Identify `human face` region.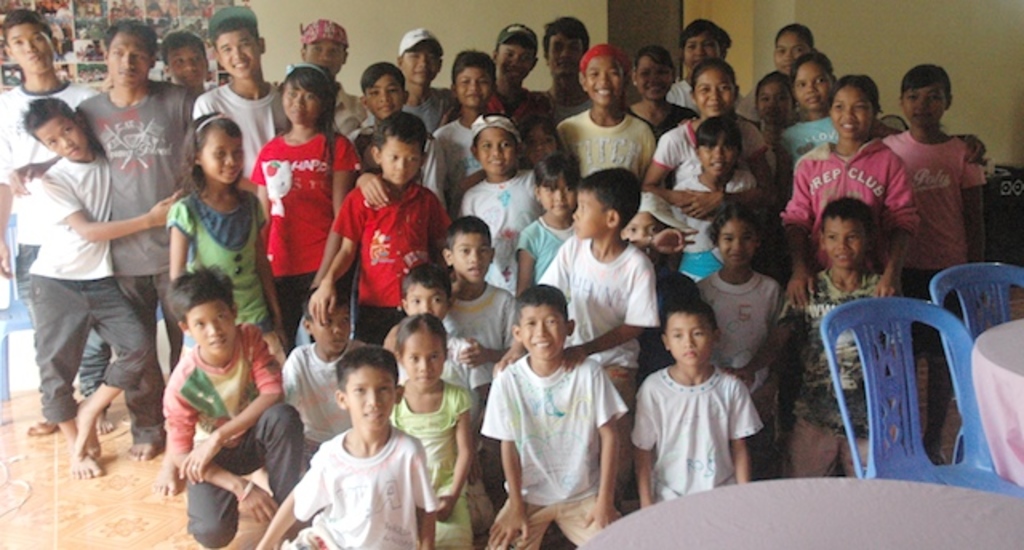
Region: bbox=(363, 72, 402, 118).
